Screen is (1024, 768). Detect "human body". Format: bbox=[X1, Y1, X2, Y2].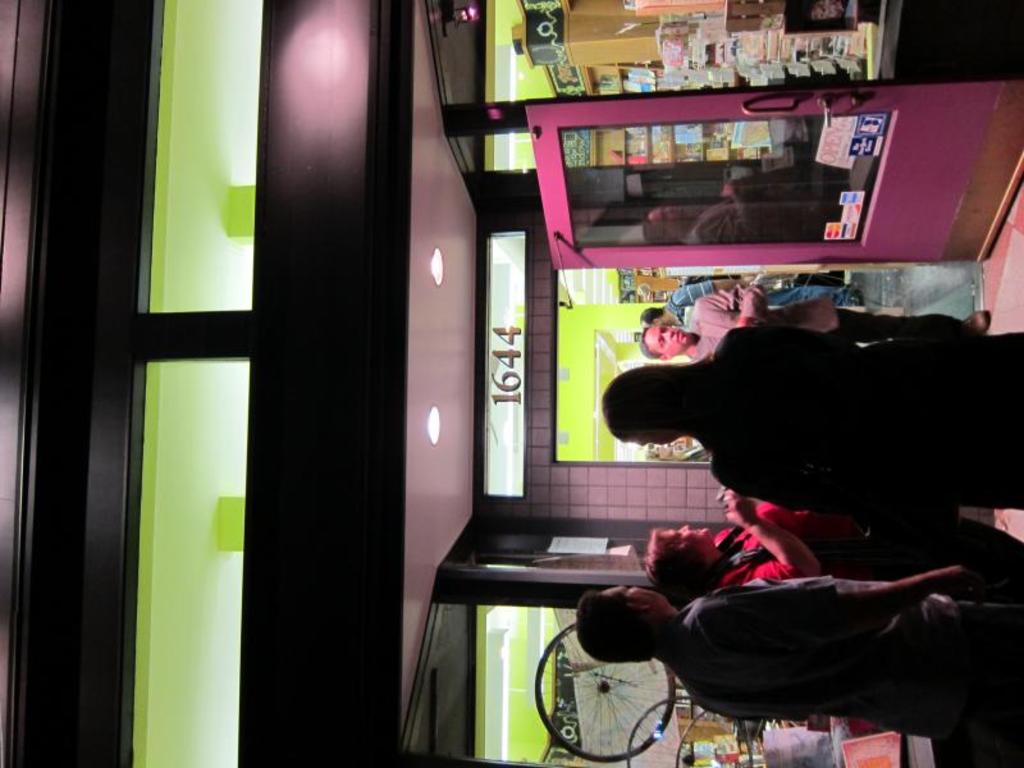
bbox=[644, 266, 852, 325].
